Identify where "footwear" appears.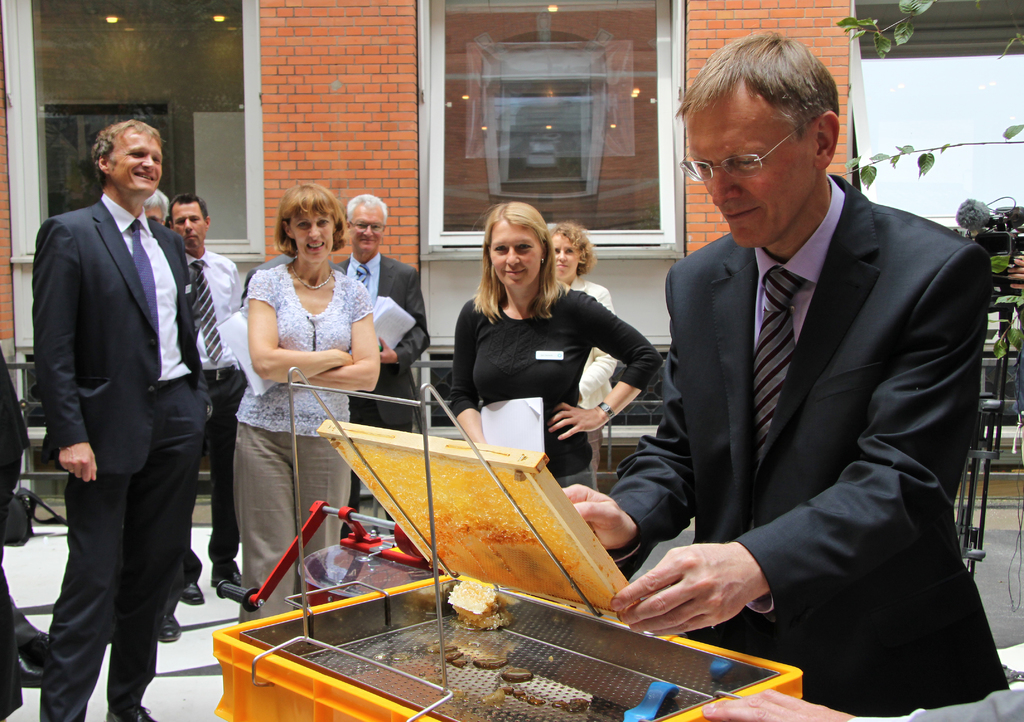
Appears at crop(179, 582, 205, 605).
